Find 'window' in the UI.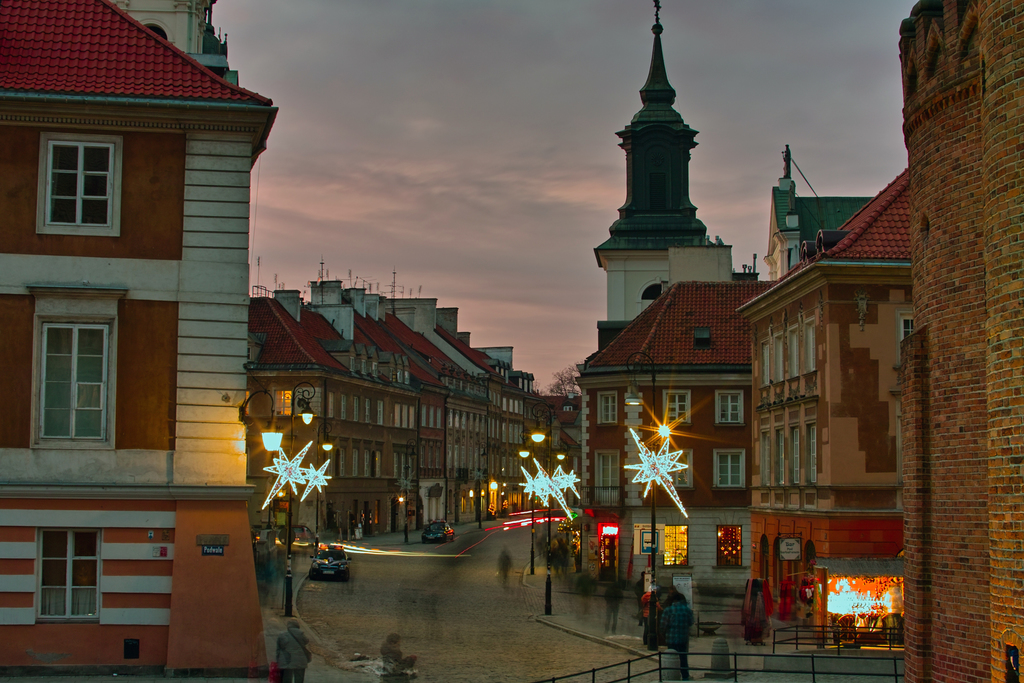
UI element at locate(664, 525, 685, 568).
